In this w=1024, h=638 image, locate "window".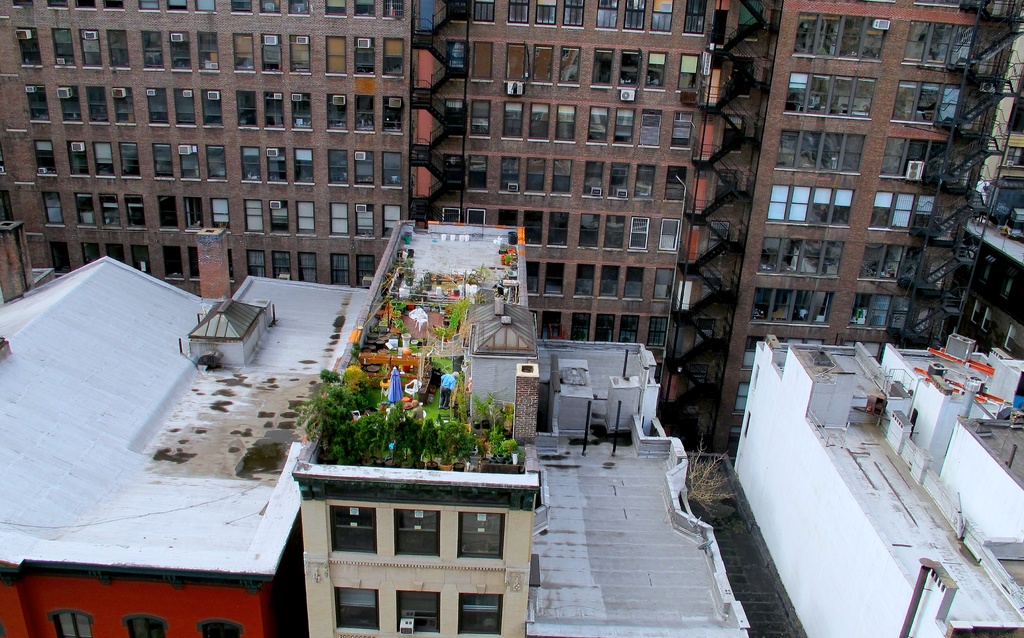
Bounding box: BBox(498, 208, 515, 226).
